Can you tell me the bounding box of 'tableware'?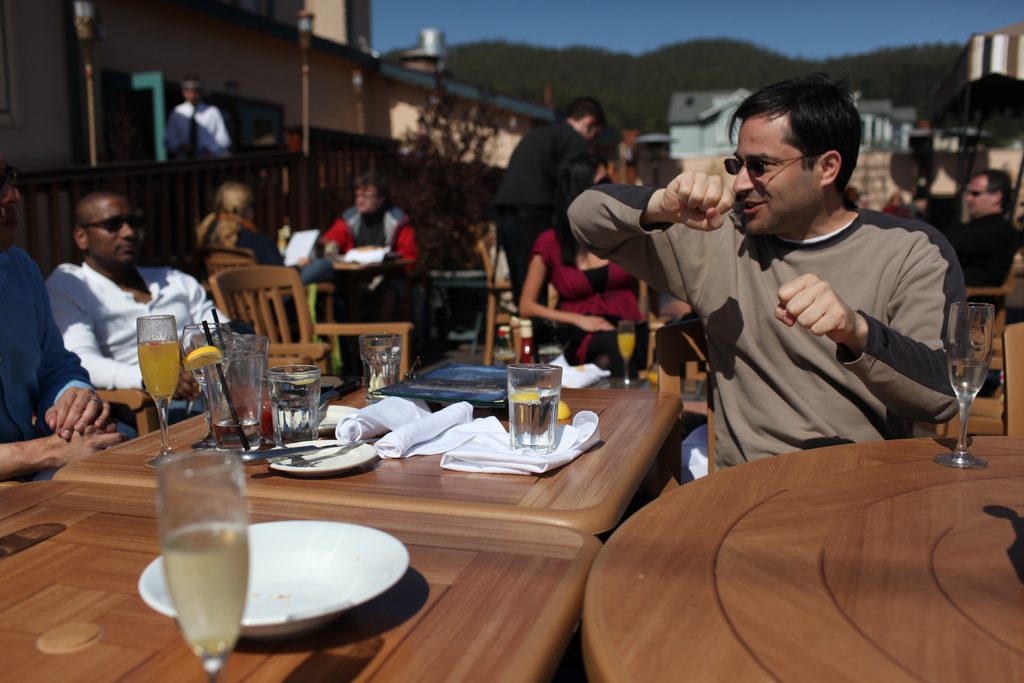
crop(921, 293, 1002, 472).
